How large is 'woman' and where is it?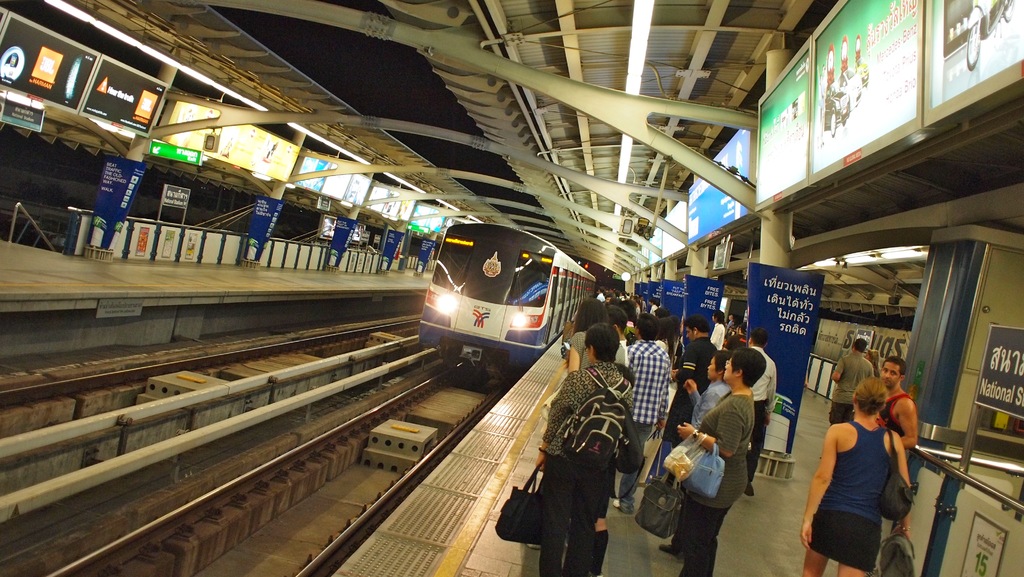
Bounding box: <box>806,356,920,567</box>.
